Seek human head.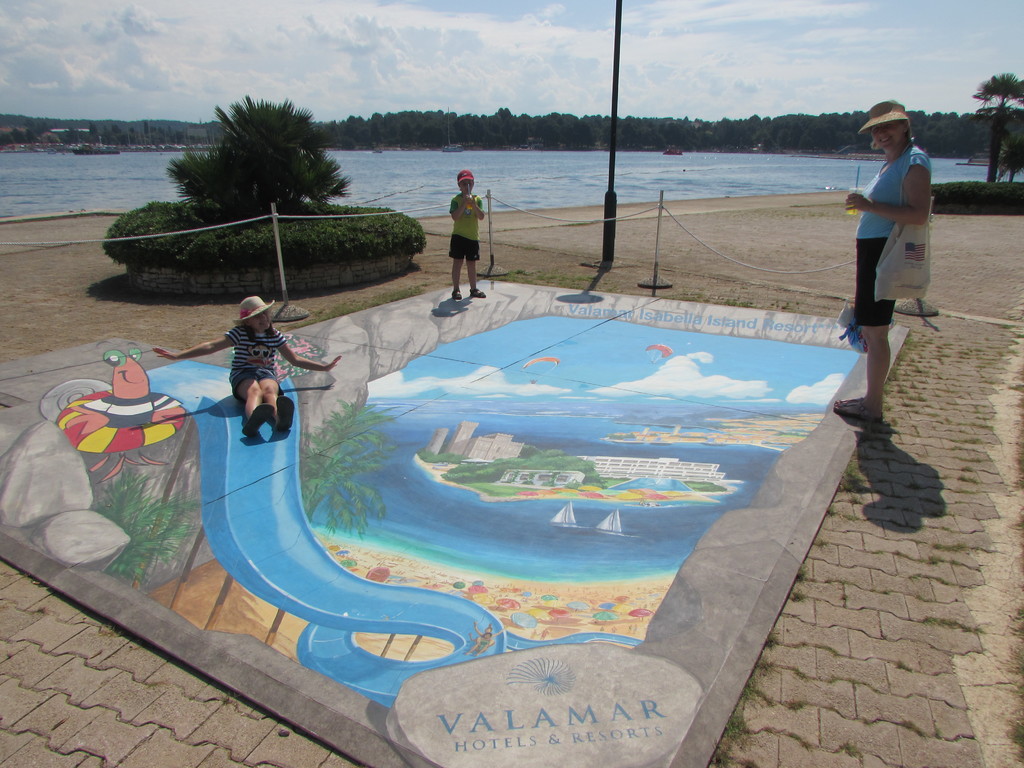
rect(867, 101, 911, 148).
